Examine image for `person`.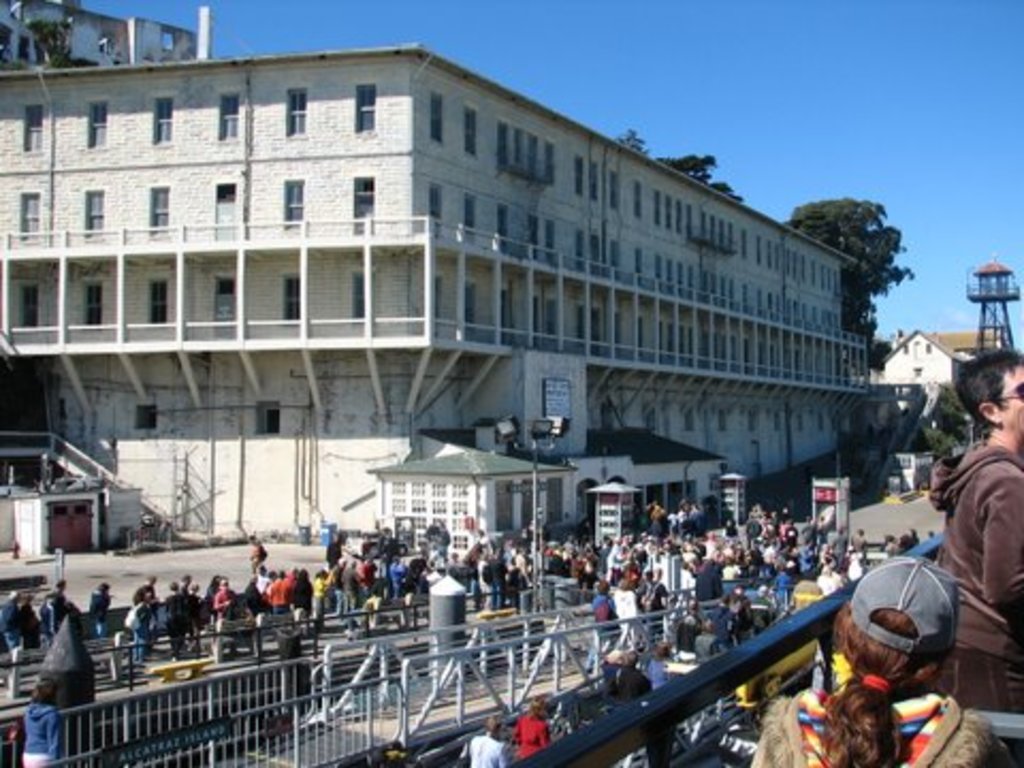
Examination result: [x1=941, y1=350, x2=1022, y2=706].
